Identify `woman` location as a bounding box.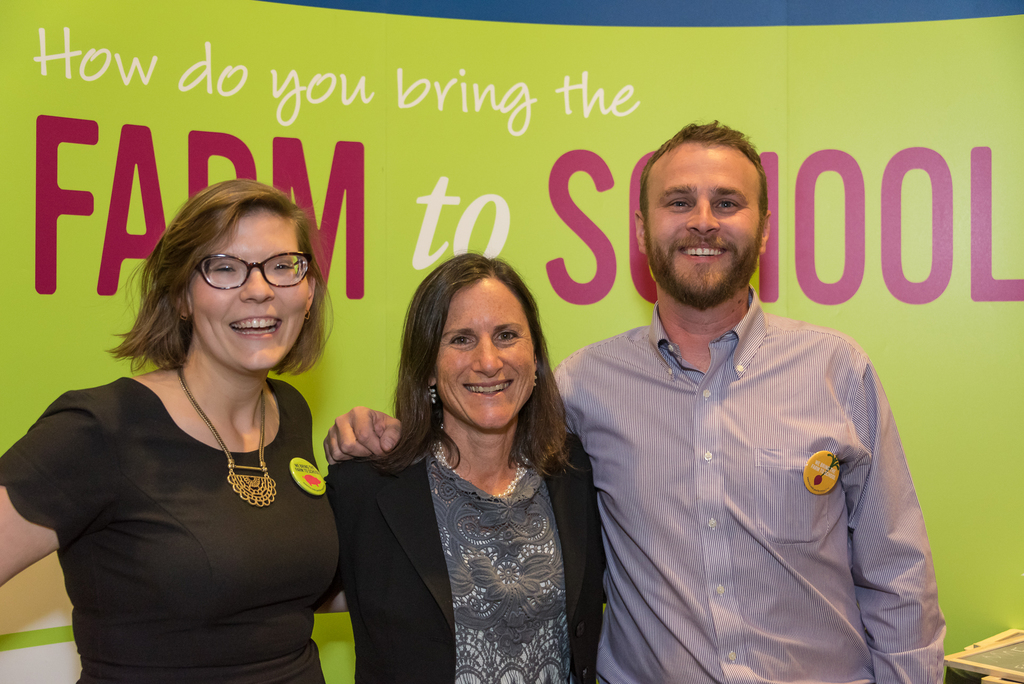
(x1=0, y1=174, x2=355, y2=683).
